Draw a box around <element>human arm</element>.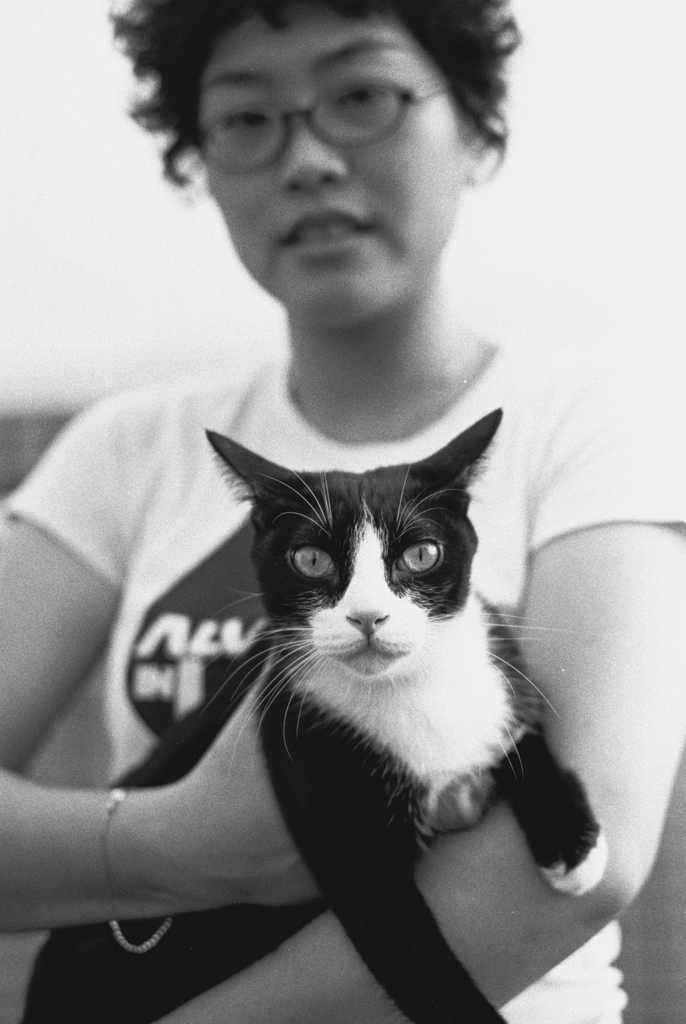
x1=0, y1=387, x2=333, y2=931.
